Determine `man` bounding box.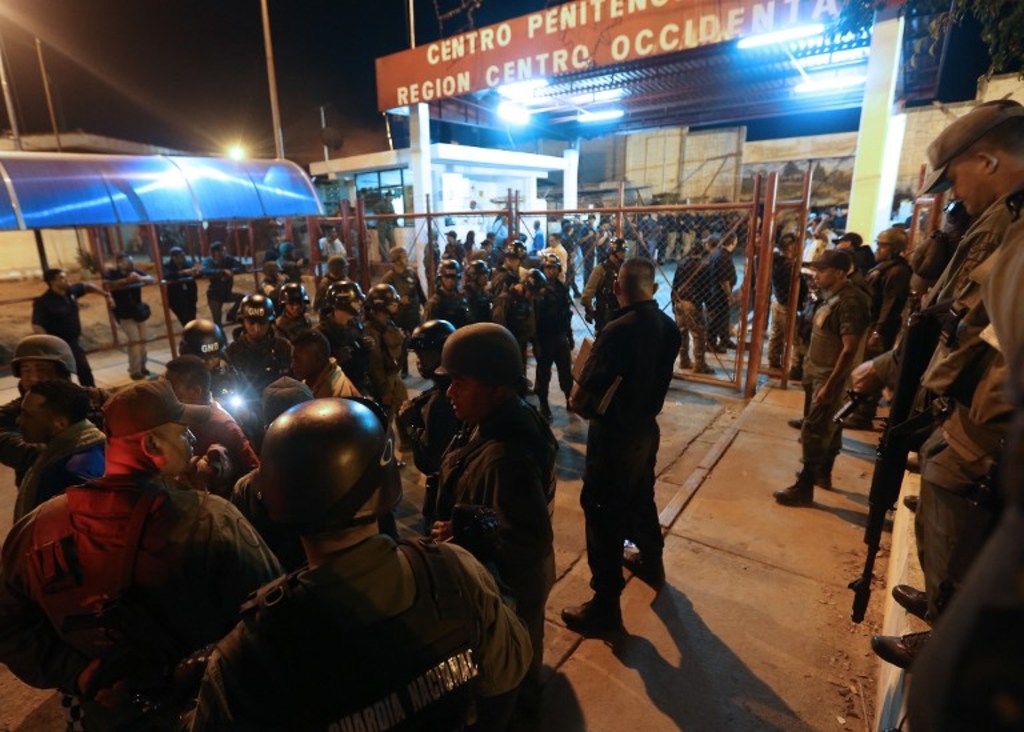
Determined: Rect(437, 207, 747, 265).
